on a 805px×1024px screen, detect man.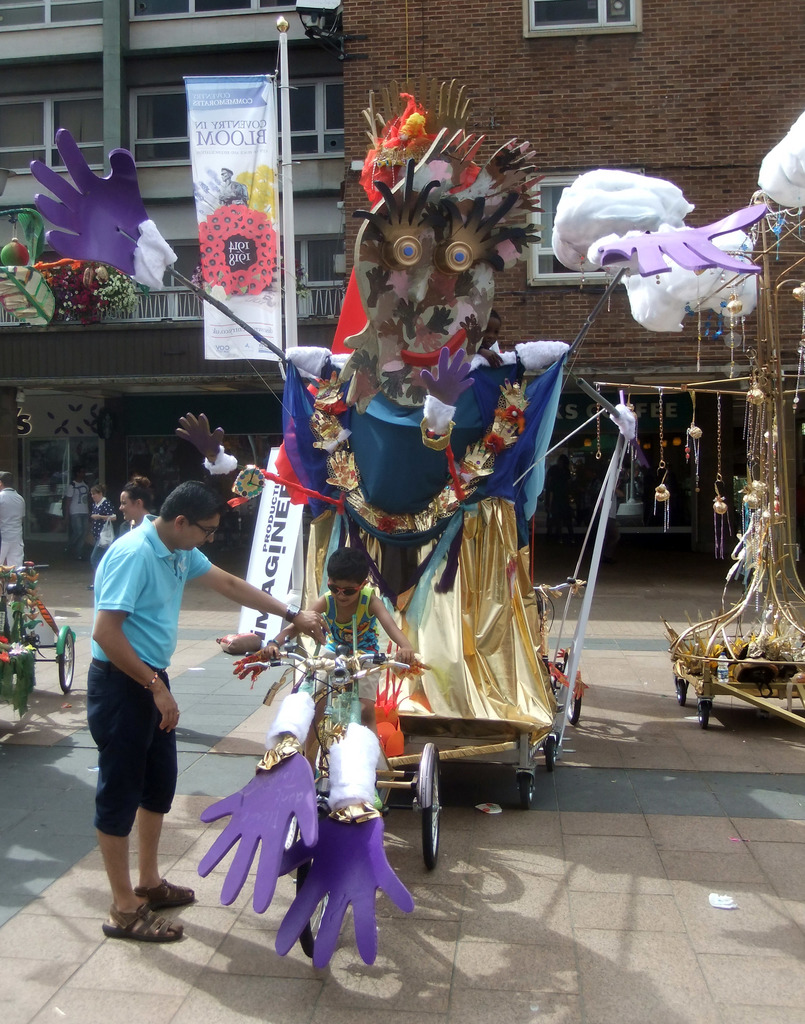
left=80, top=472, right=334, bottom=937.
